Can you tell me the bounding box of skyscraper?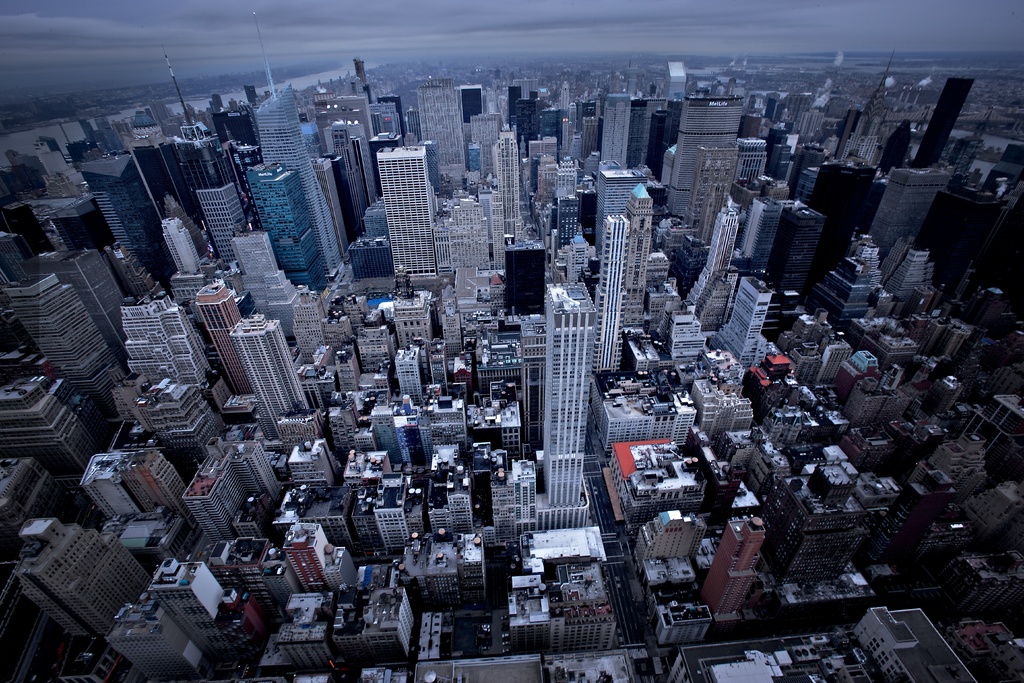
x1=848 y1=368 x2=900 y2=427.
